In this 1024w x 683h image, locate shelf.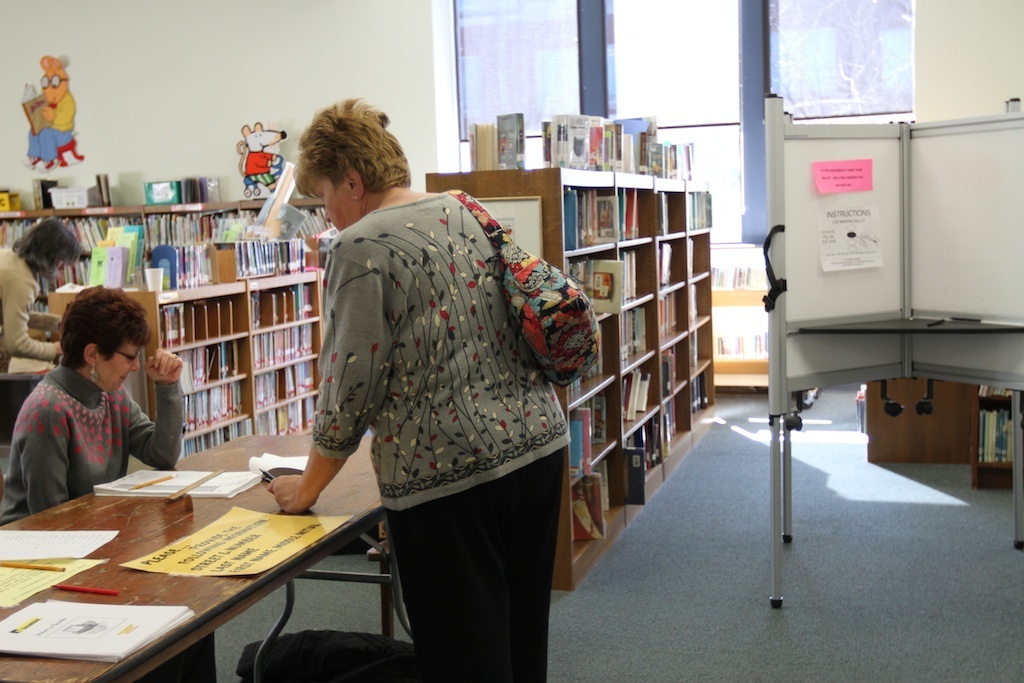
Bounding box: {"left": 685, "top": 314, "right": 713, "bottom": 375}.
